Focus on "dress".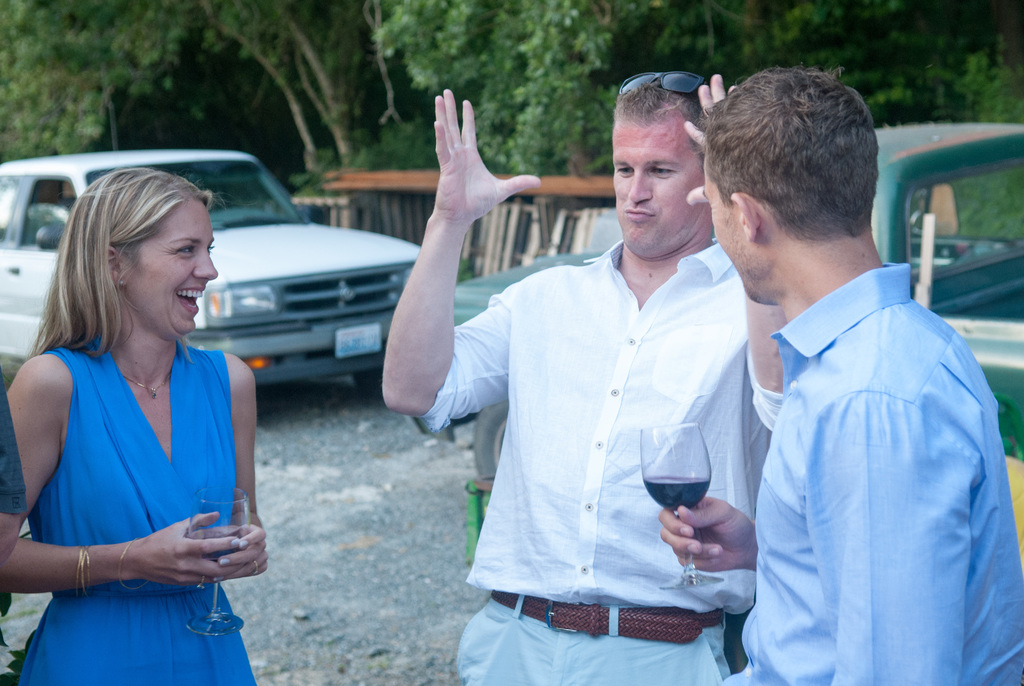
Focused at select_region(25, 303, 266, 657).
